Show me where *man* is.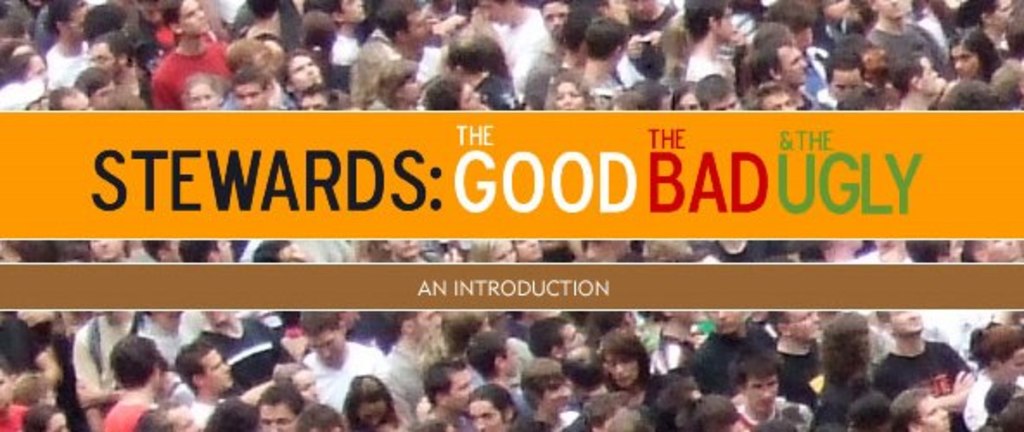
*man* is at <box>858,0,948,86</box>.
